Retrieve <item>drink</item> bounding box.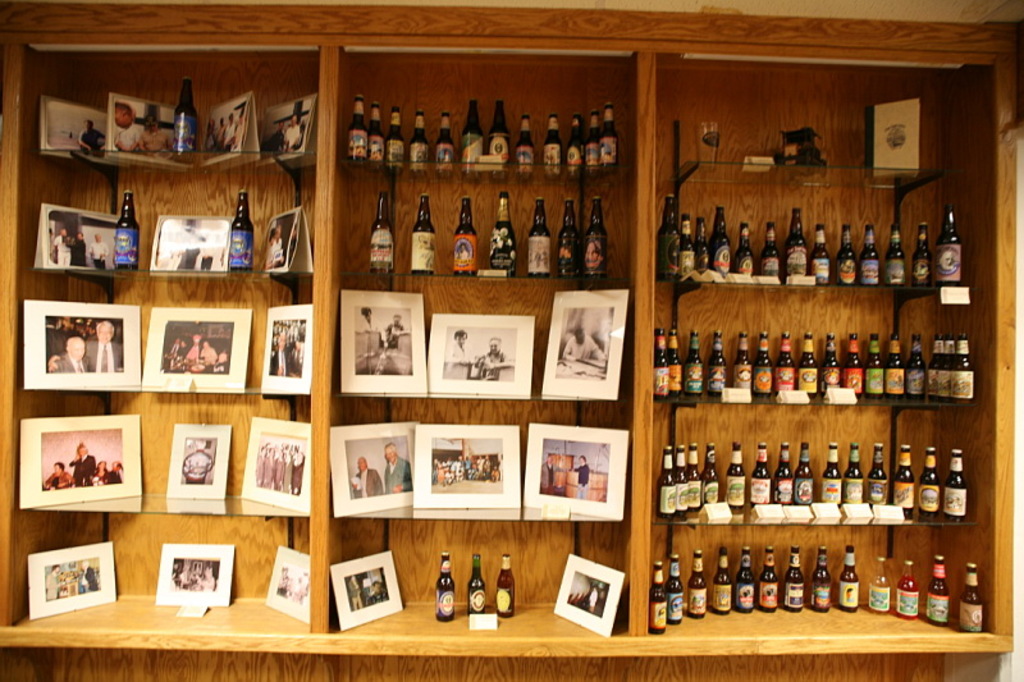
Bounding box: box(782, 209, 810, 278).
